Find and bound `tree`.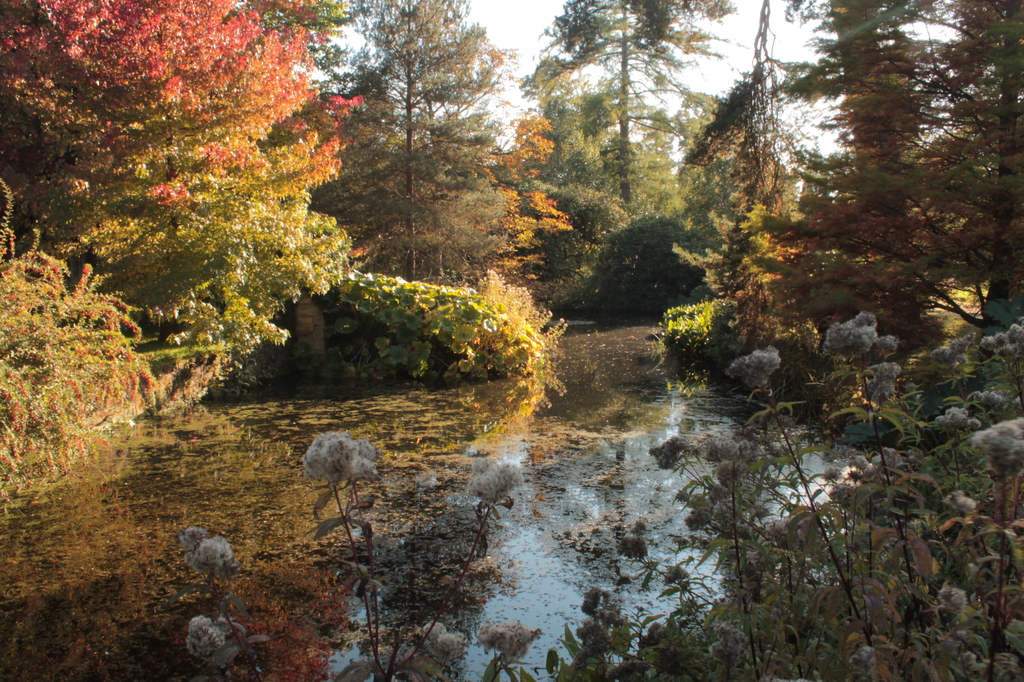
Bound: <region>687, 0, 1022, 384</region>.
